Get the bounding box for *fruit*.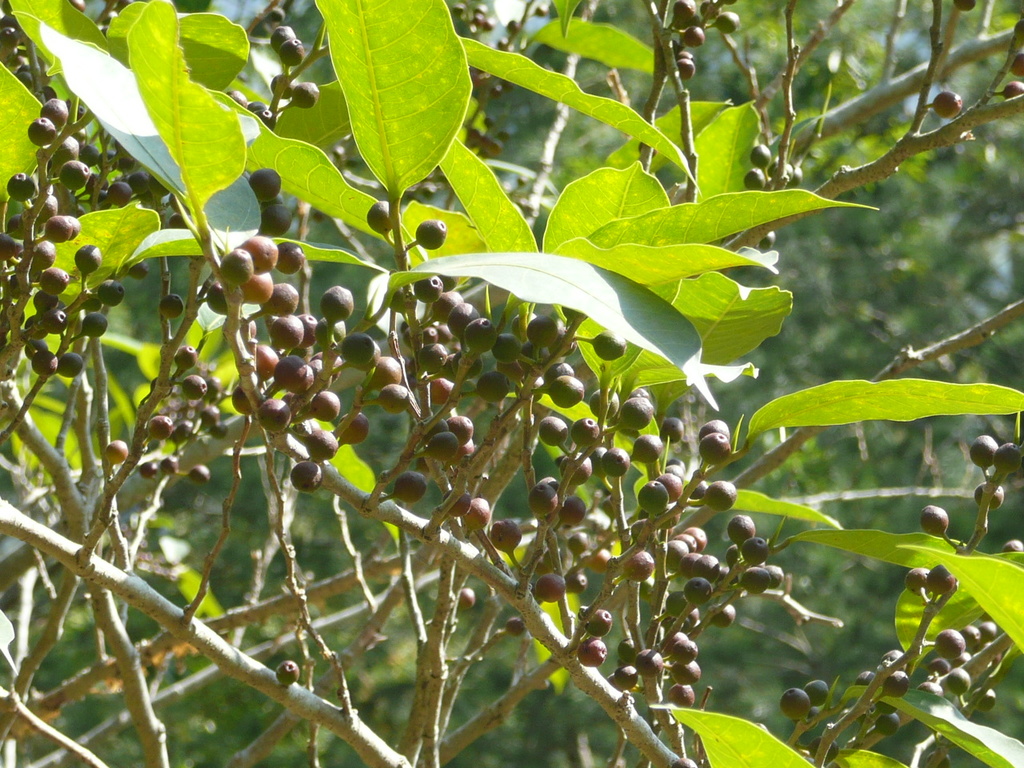
{"left": 530, "top": 484, "right": 559, "bottom": 518}.
